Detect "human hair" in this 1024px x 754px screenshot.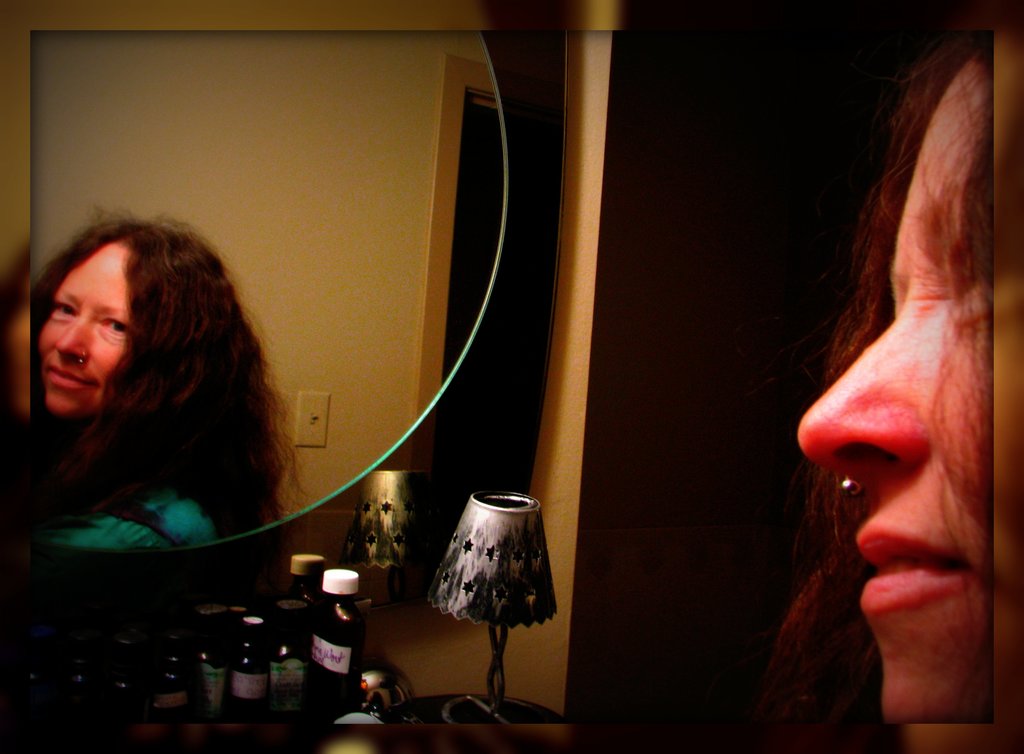
Detection: pyautogui.locateOnScreen(776, 38, 994, 707).
